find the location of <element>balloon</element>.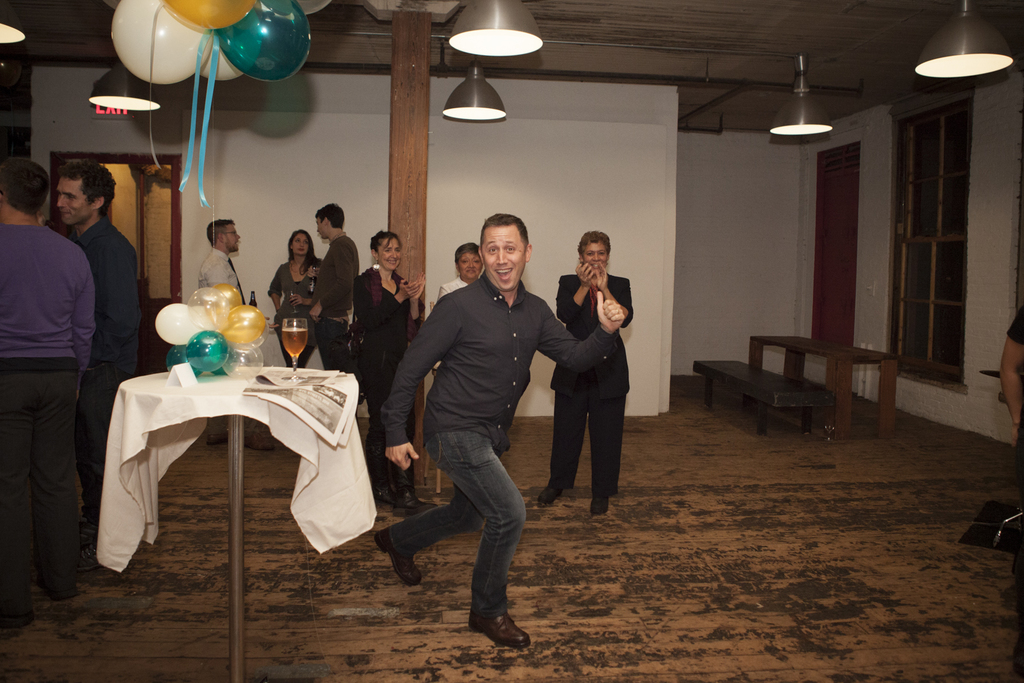
Location: left=222, top=346, right=261, bottom=382.
